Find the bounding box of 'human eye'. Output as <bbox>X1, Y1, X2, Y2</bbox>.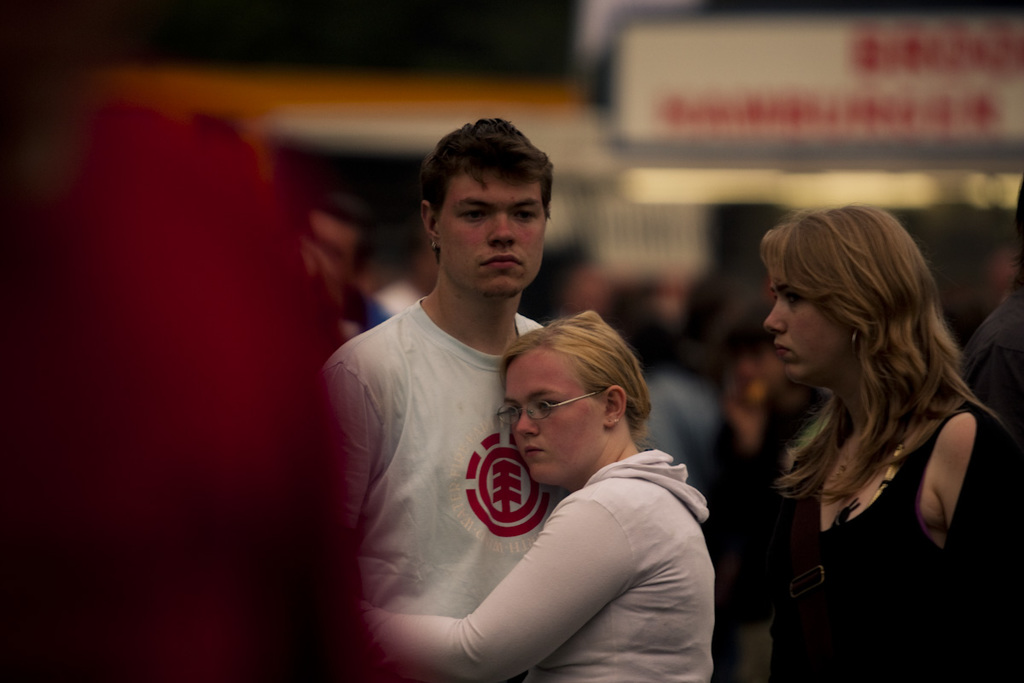
<bbox>511, 204, 535, 220</bbox>.
